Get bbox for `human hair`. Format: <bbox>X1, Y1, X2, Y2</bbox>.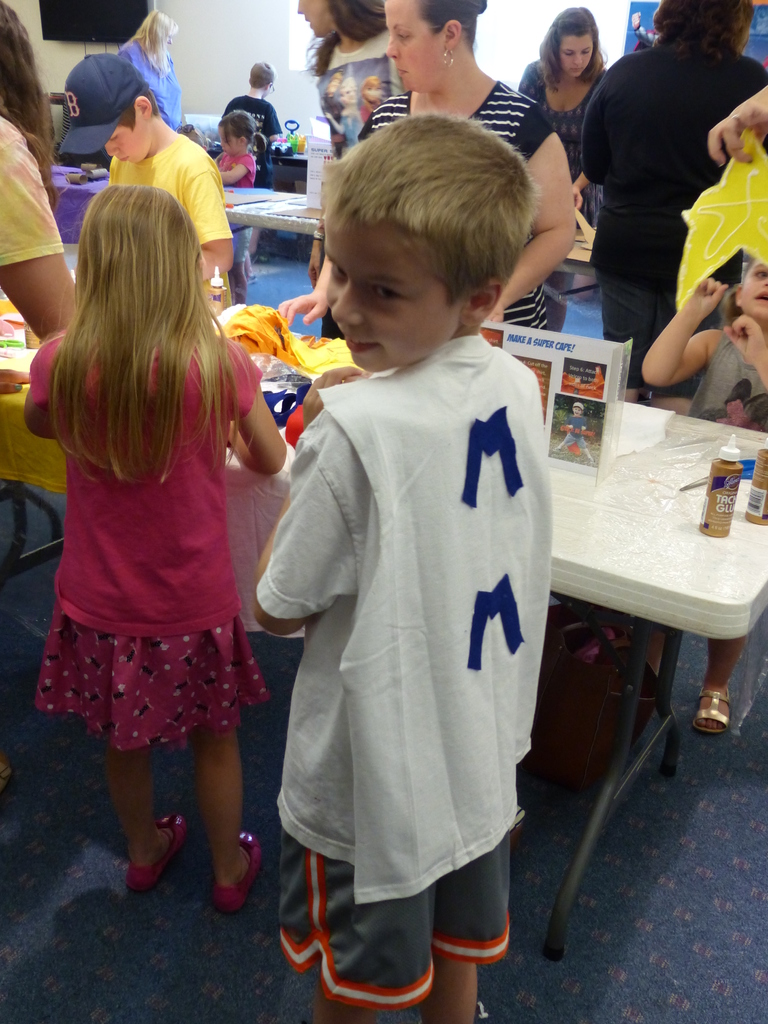
<bbox>42, 145, 256, 511</bbox>.
